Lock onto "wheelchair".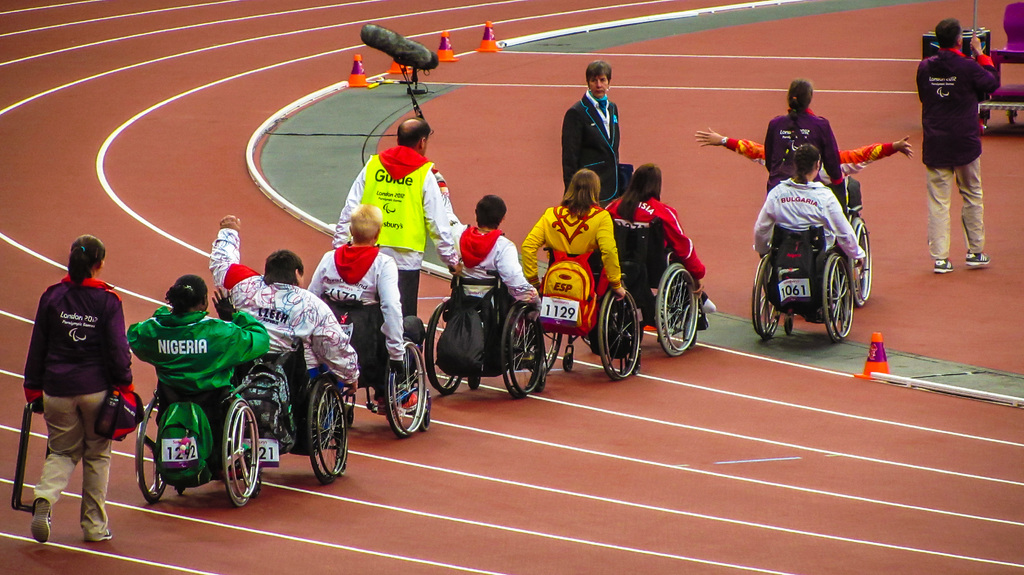
Locked: [x1=130, y1=370, x2=259, y2=508].
